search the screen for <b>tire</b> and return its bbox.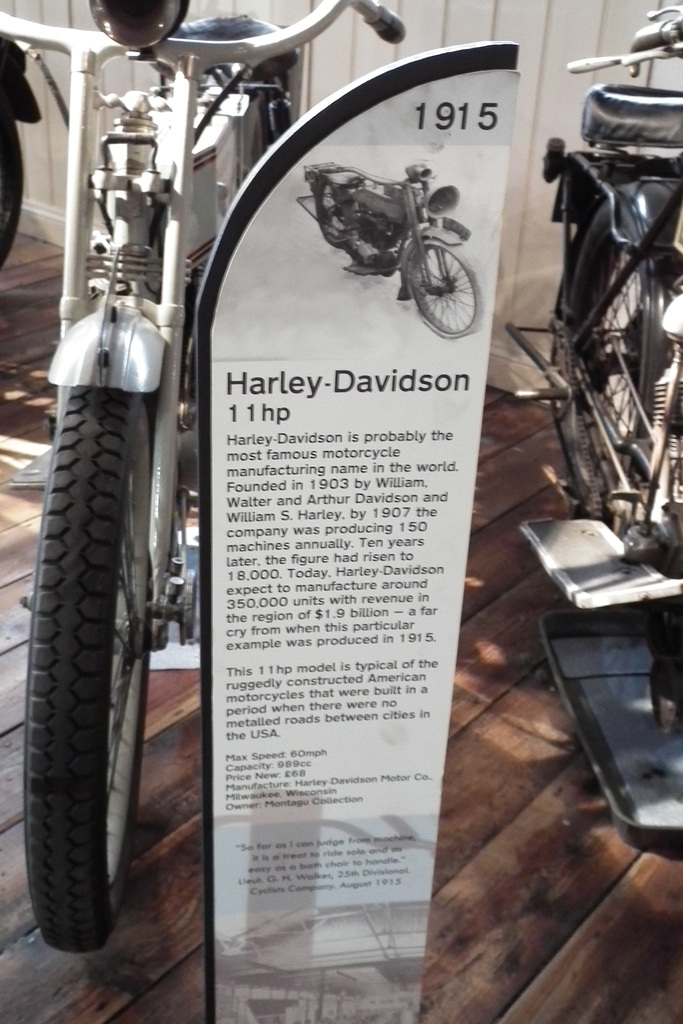
Found: [x1=550, y1=180, x2=678, y2=502].
